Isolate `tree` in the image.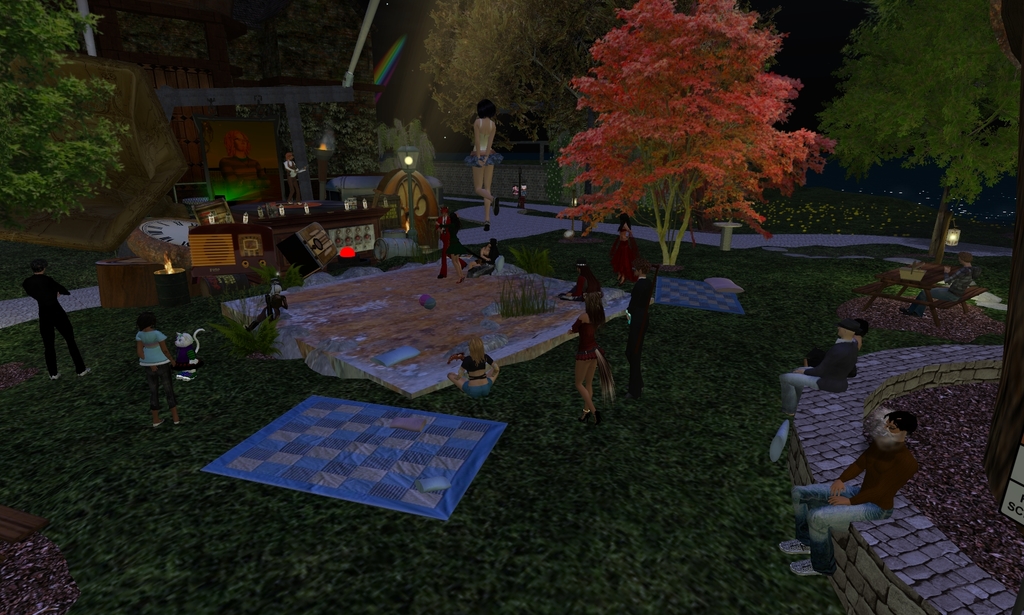
Isolated region: x1=0 y1=0 x2=136 y2=211.
